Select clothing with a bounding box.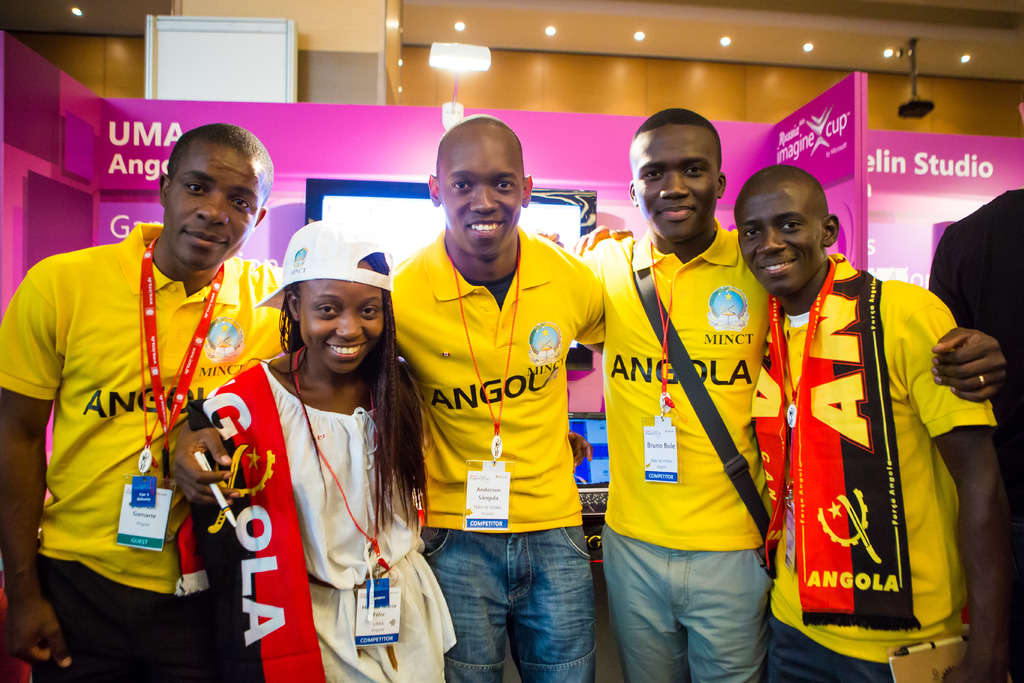
186/354/468/682.
